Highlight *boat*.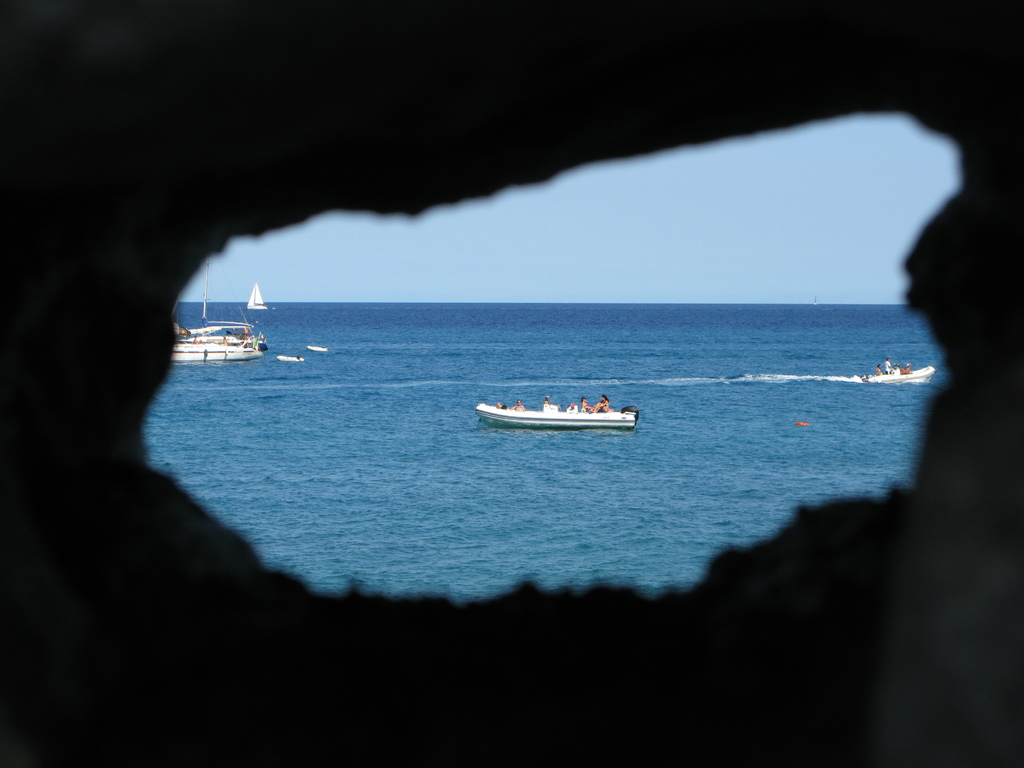
Highlighted region: x1=850 y1=359 x2=938 y2=383.
